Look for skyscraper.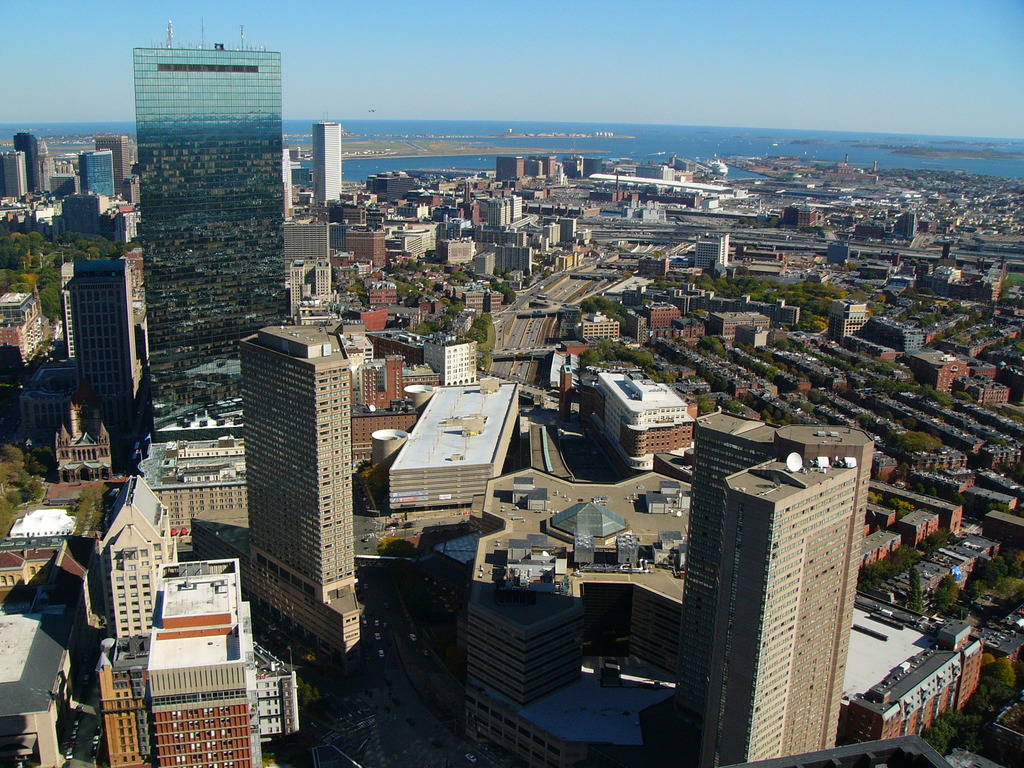
Found: [x1=687, y1=422, x2=873, y2=767].
